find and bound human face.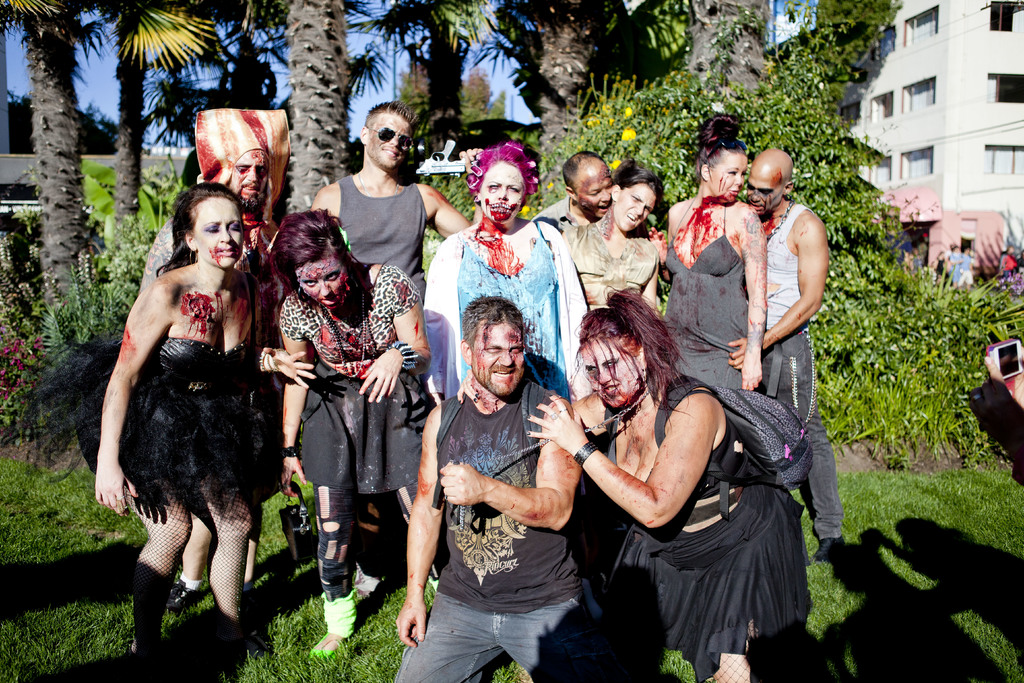
Bound: x1=369 y1=110 x2=411 y2=165.
